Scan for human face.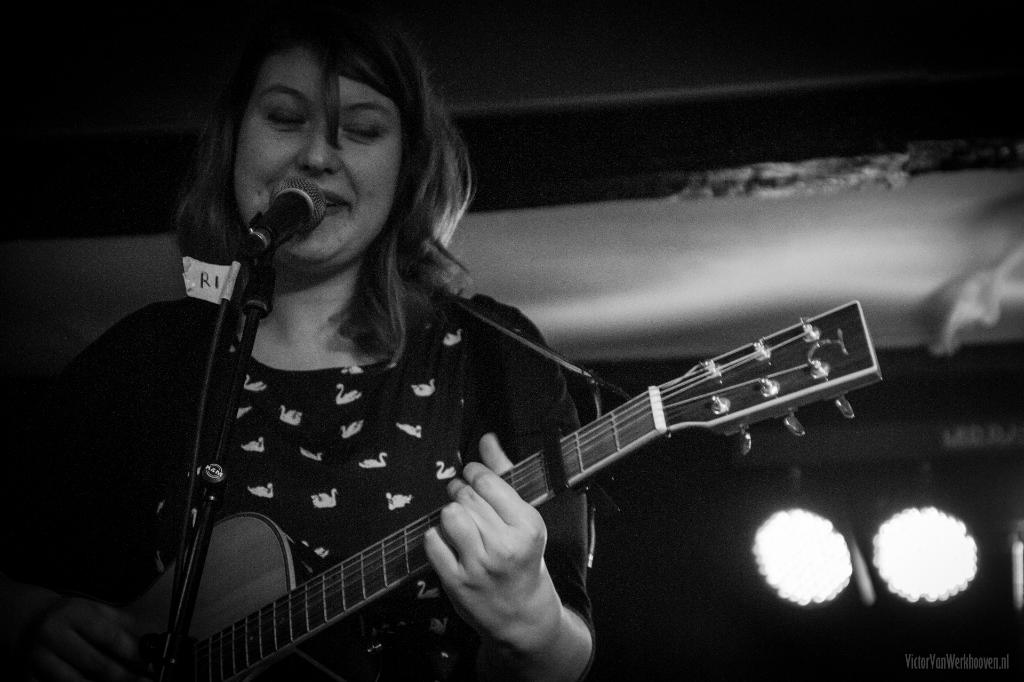
Scan result: select_region(232, 49, 403, 272).
